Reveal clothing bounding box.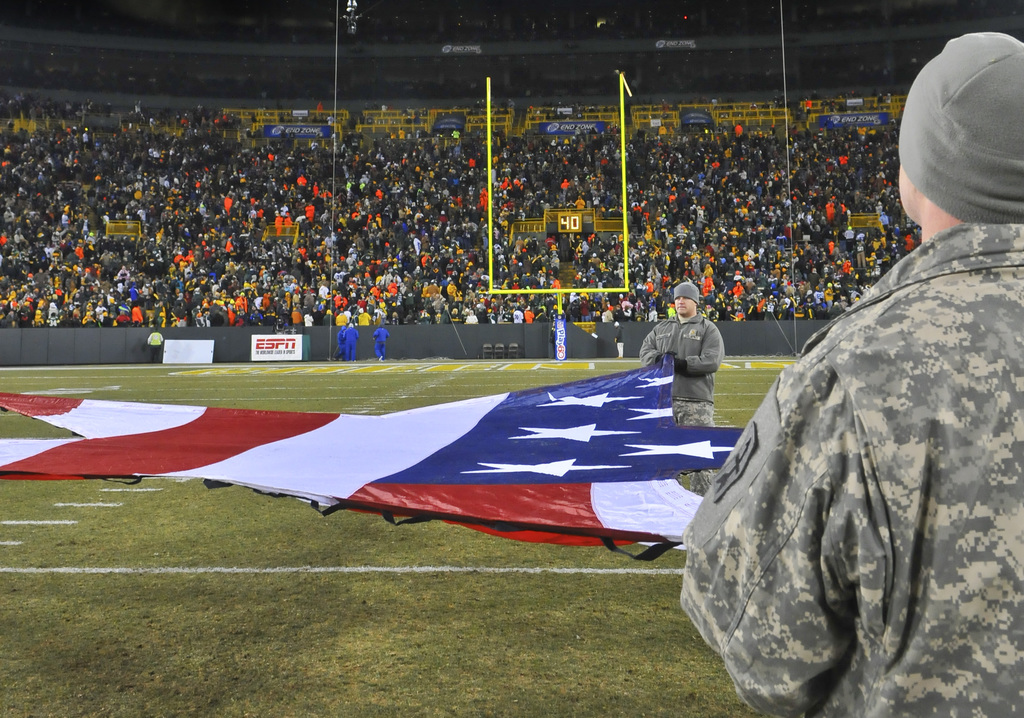
Revealed: <box>636,203,643,209</box>.
